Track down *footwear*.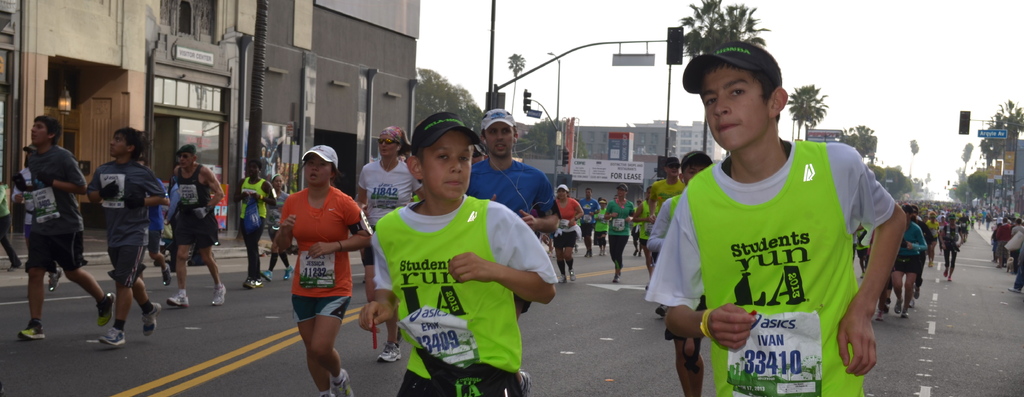
Tracked to <box>328,367,352,396</box>.
